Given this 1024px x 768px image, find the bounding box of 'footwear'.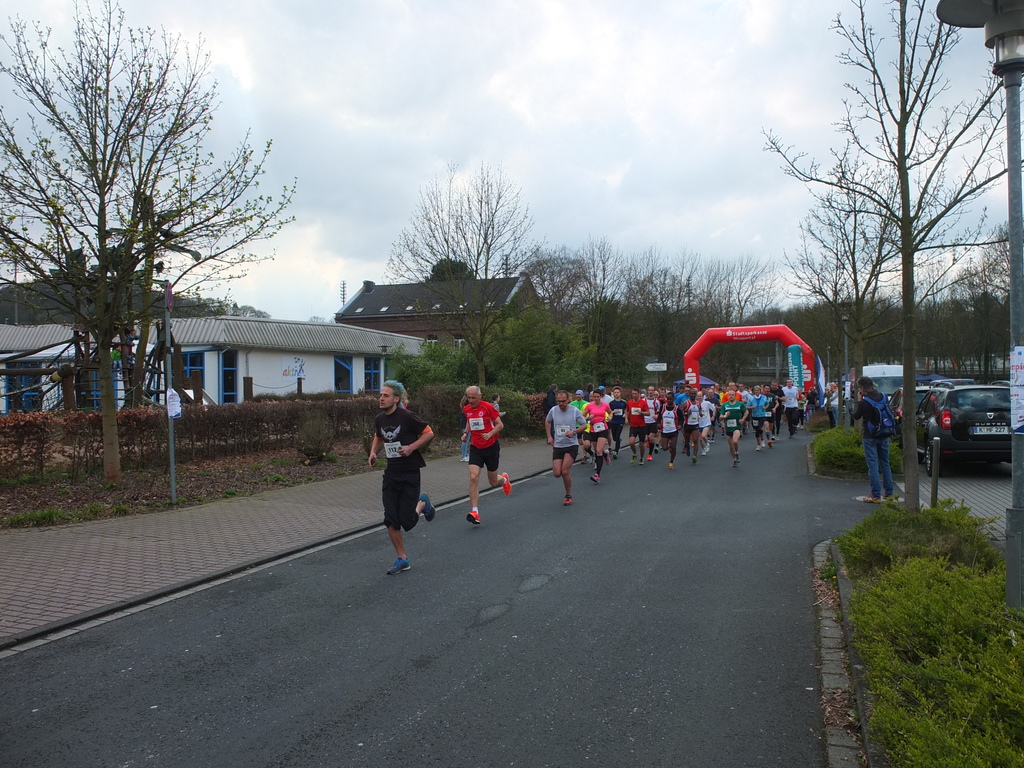
<box>790,436,793,440</box>.
